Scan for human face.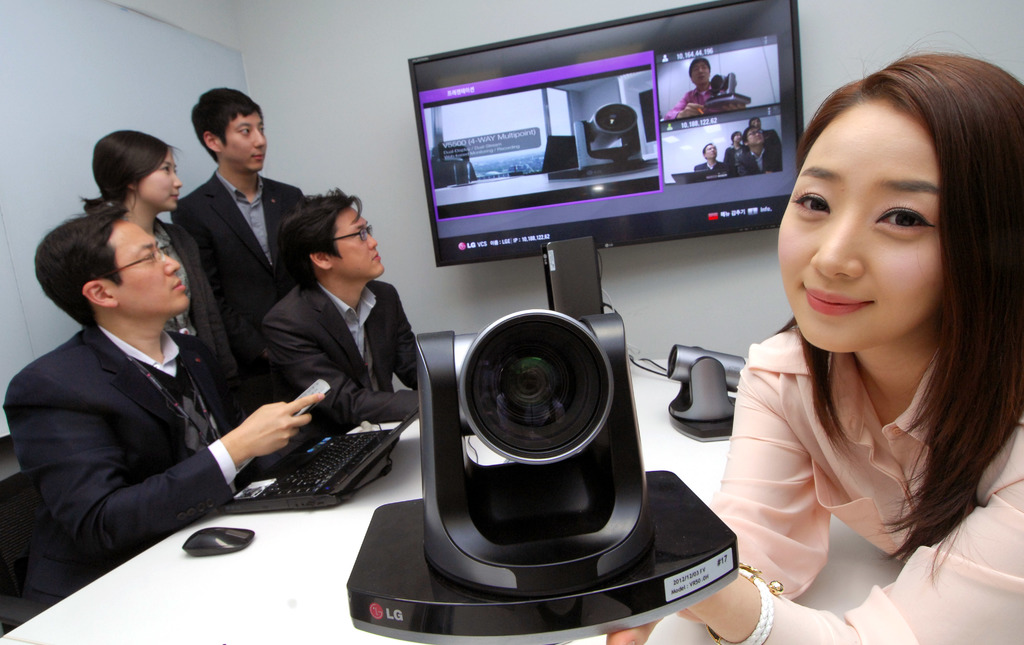
Scan result: detection(332, 211, 387, 272).
